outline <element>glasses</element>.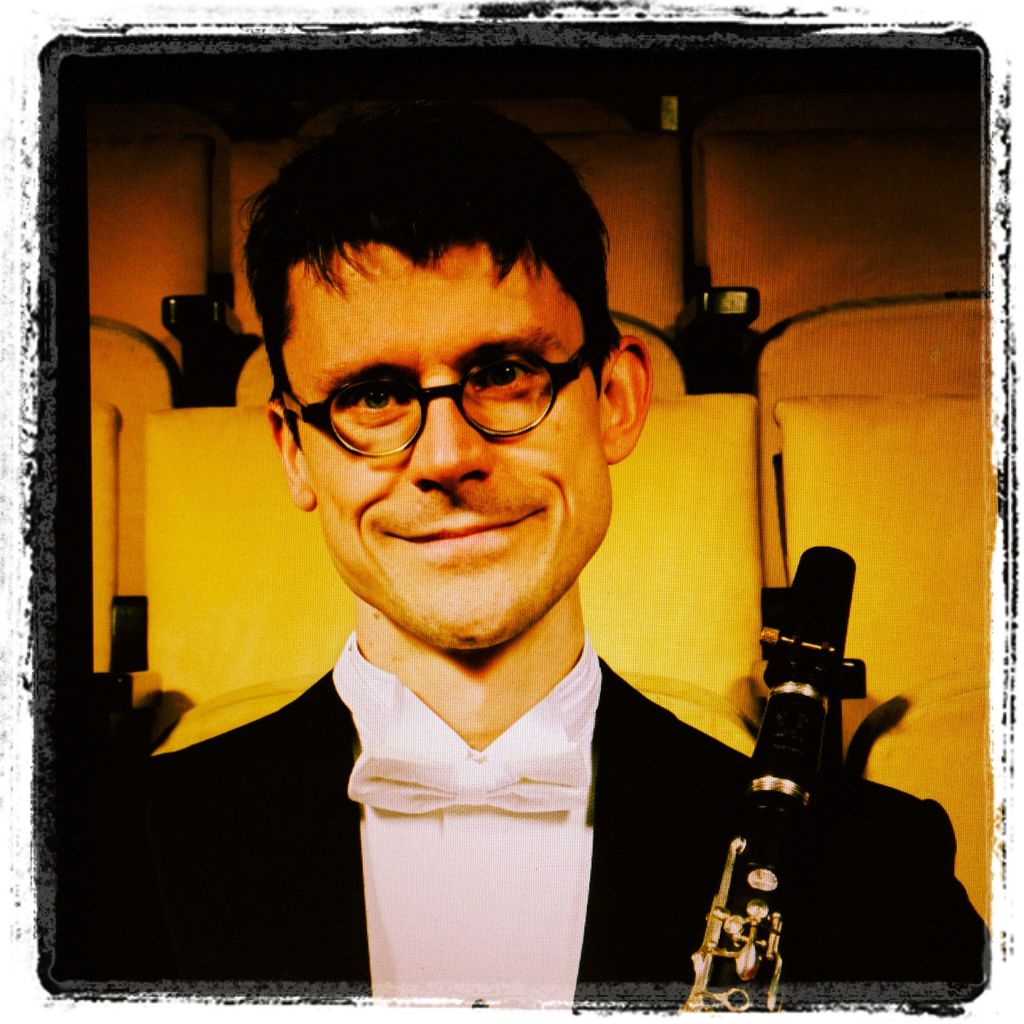
Outline: bbox=[317, 365, 600, 450].
